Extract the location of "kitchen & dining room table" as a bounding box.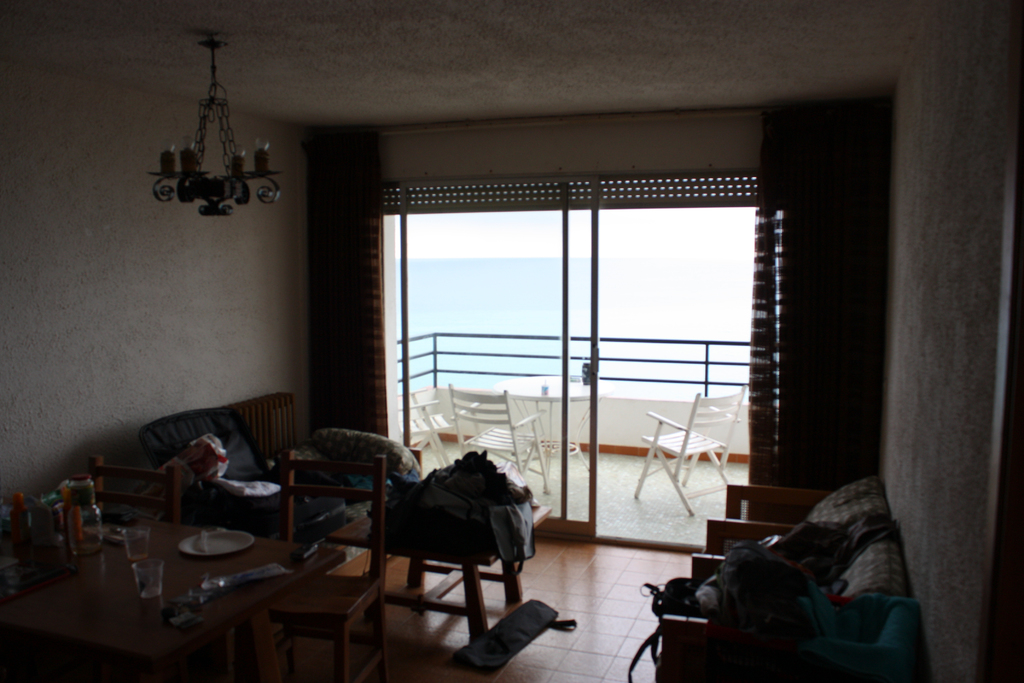
19, 422, 408, 664.
